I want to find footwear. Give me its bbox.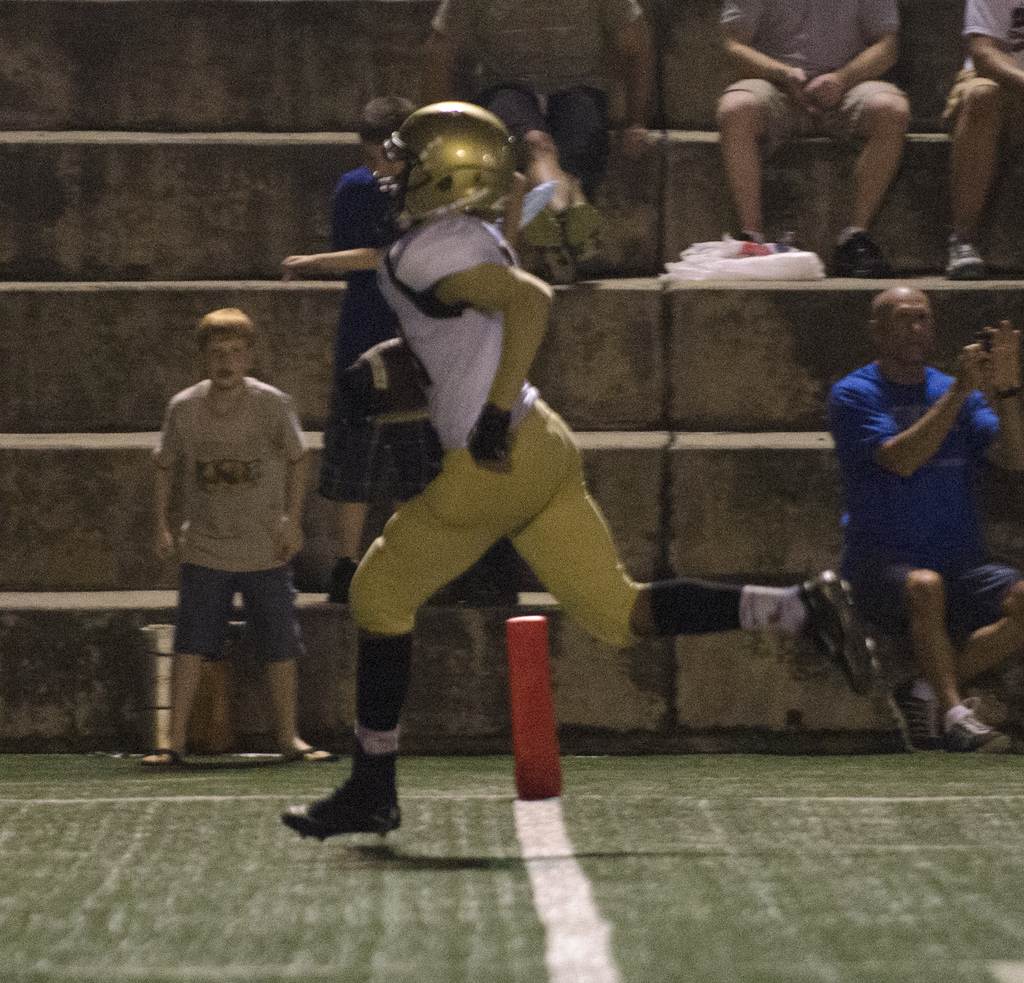
(797, 569, 870, 708).
